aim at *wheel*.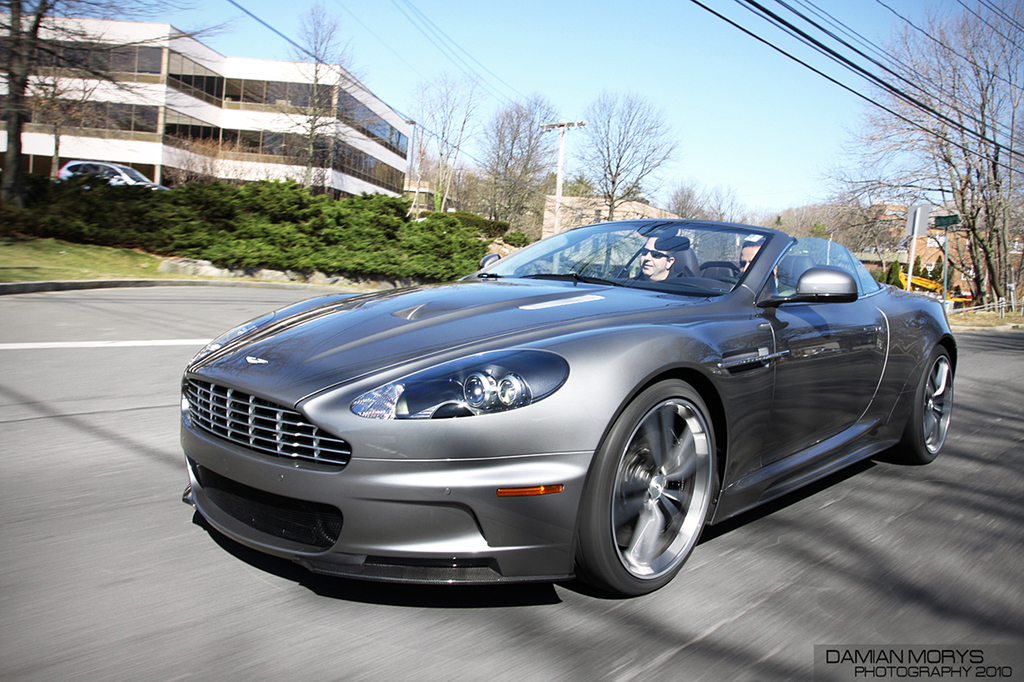
Aimed at (x1=895, y1=341, x2=952, y2=462).
